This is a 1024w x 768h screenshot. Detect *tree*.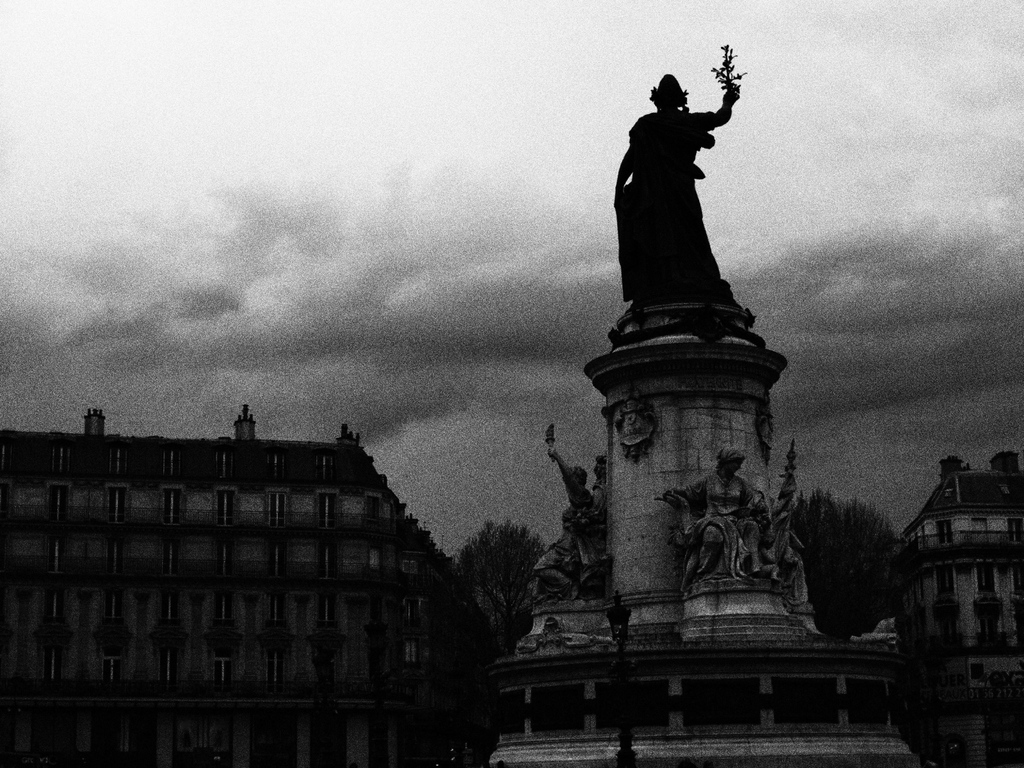
box=[786, 484, 916, 636].
